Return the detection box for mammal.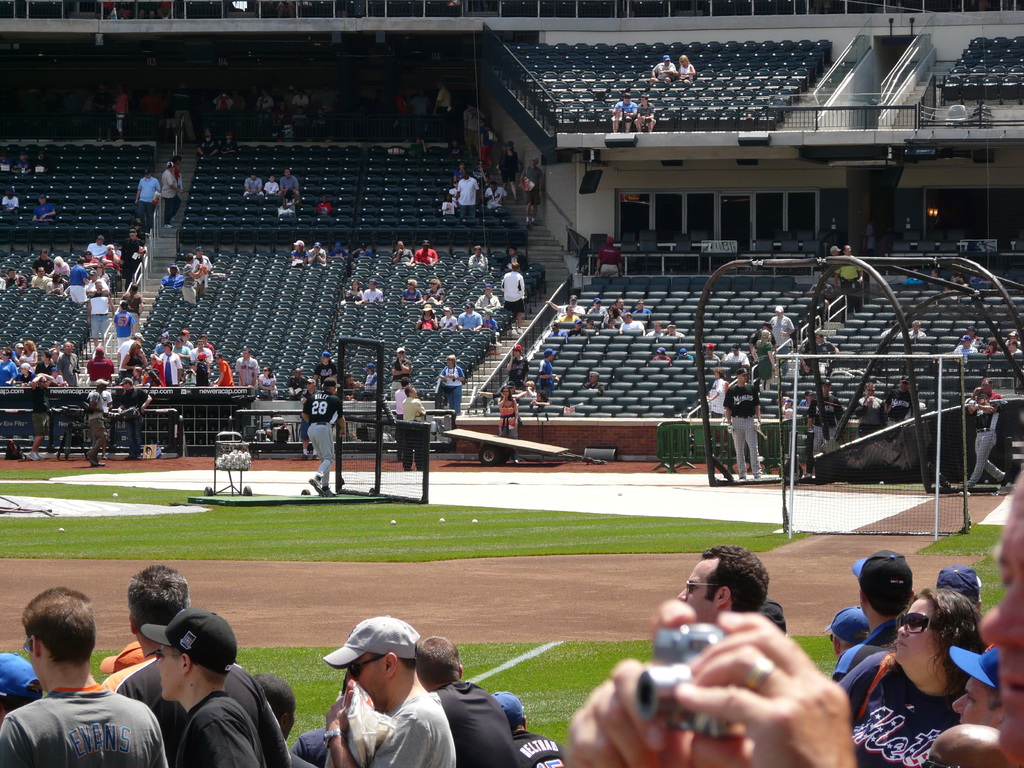
pyautogui.locateOnScreen(965, 394, 1010, 489).
